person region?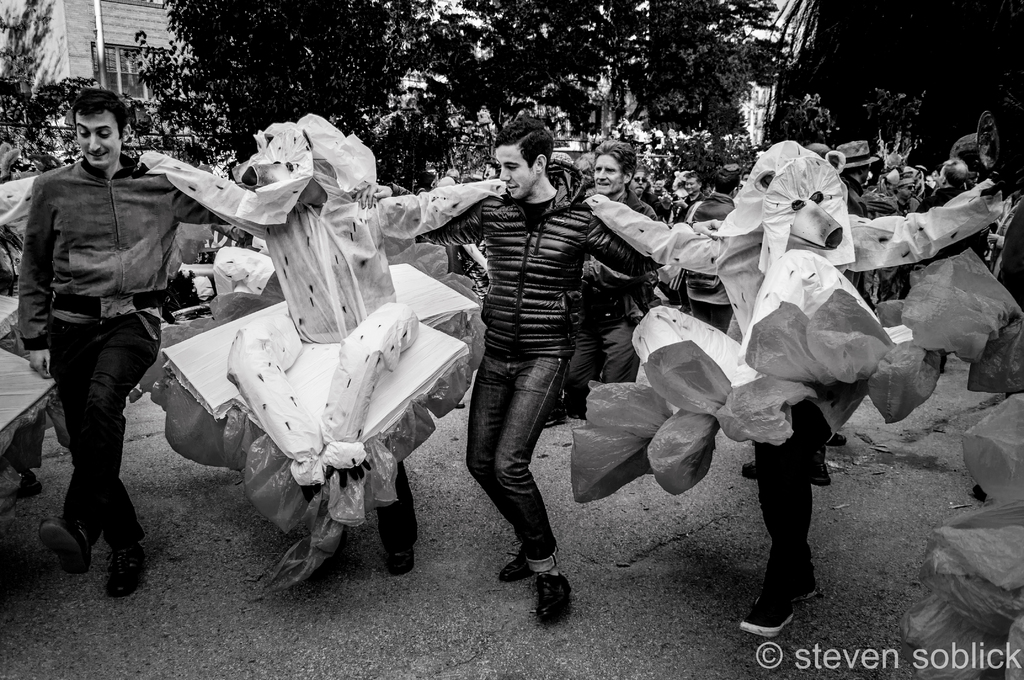
left=344, top=114, right=727, bottom=626
